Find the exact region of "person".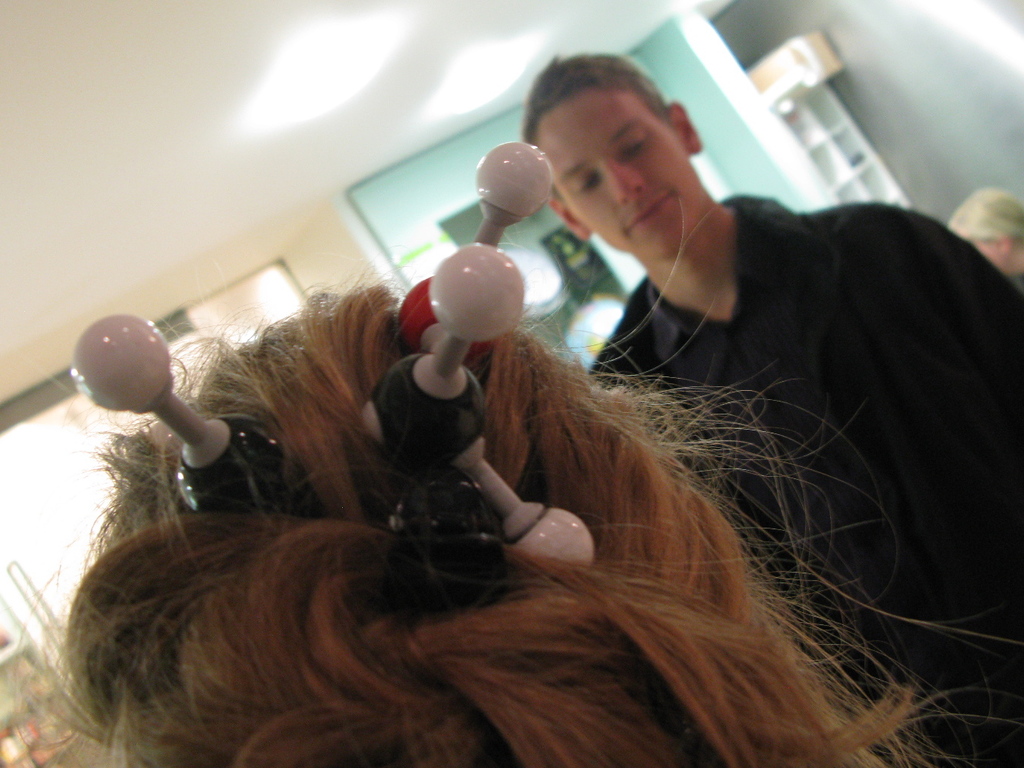
Exact region: BBox(946, 183, 1023, 284).
